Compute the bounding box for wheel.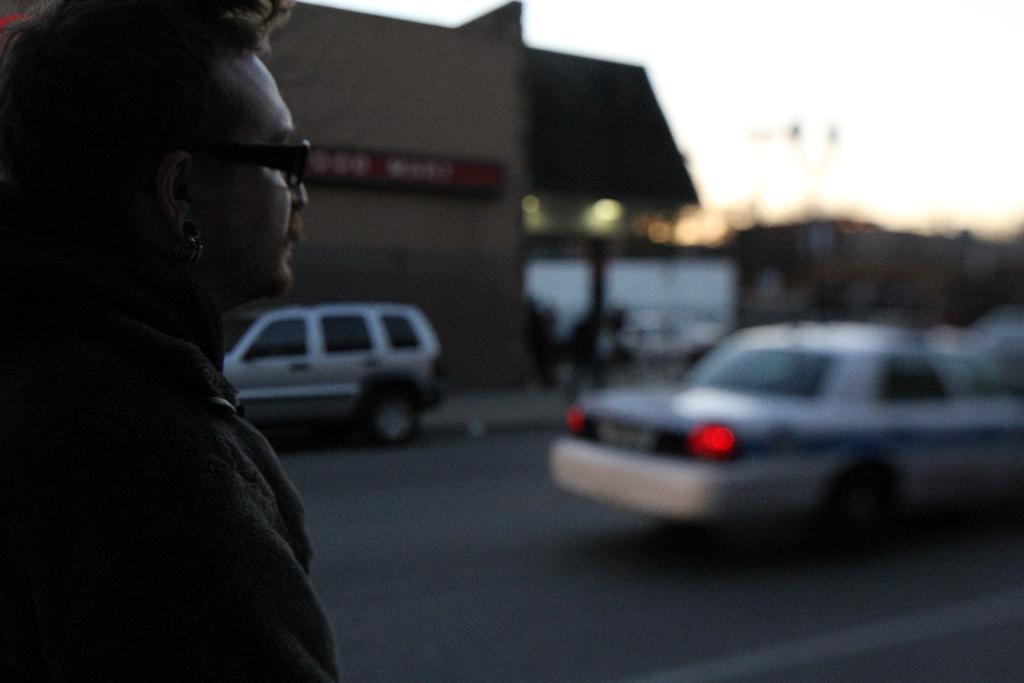
819/456/901/539.
